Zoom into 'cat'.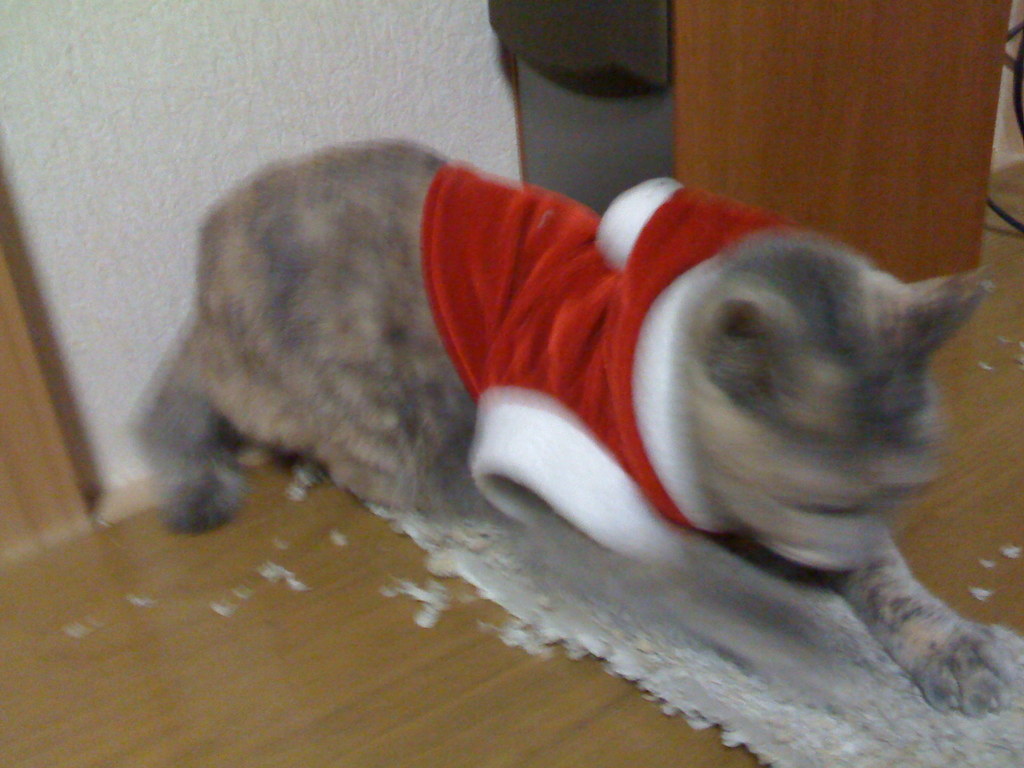
Zoom target: [x1=126, y1=137, x2=1021, y2=720].
